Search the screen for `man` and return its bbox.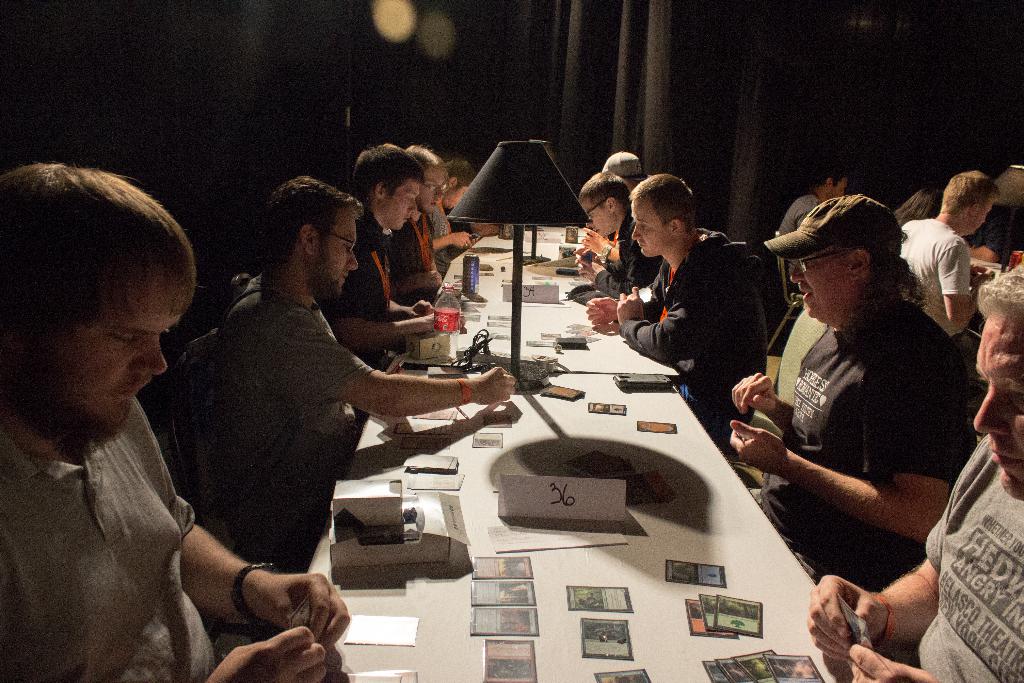
Found: 390 147 445 308.
